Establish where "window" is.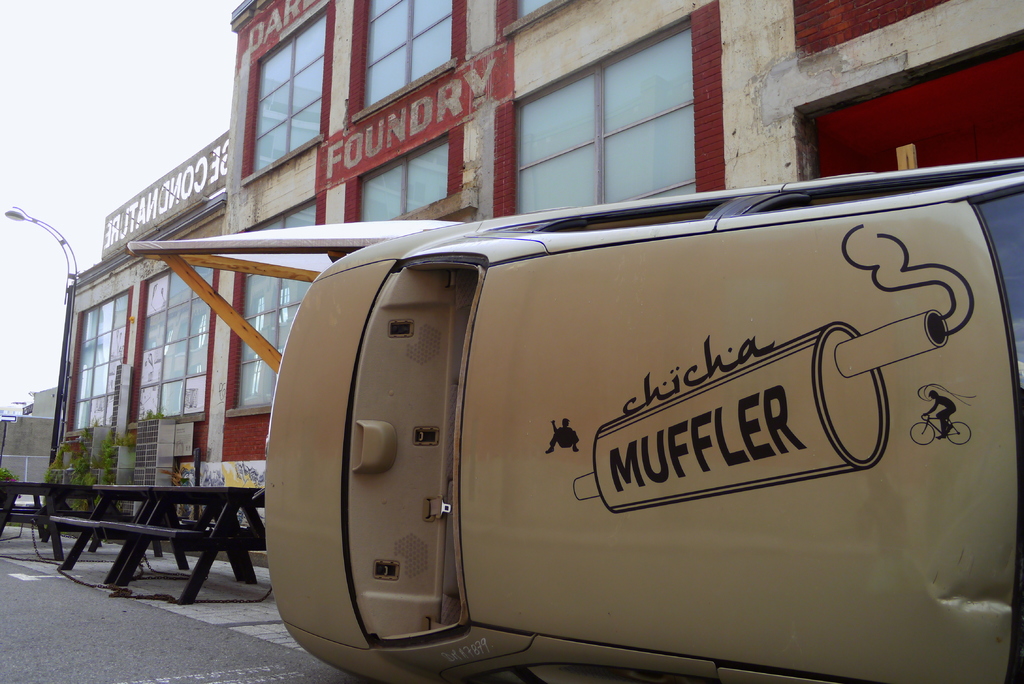
Established at x1=227 y1=201 x2=337 y2=406.
